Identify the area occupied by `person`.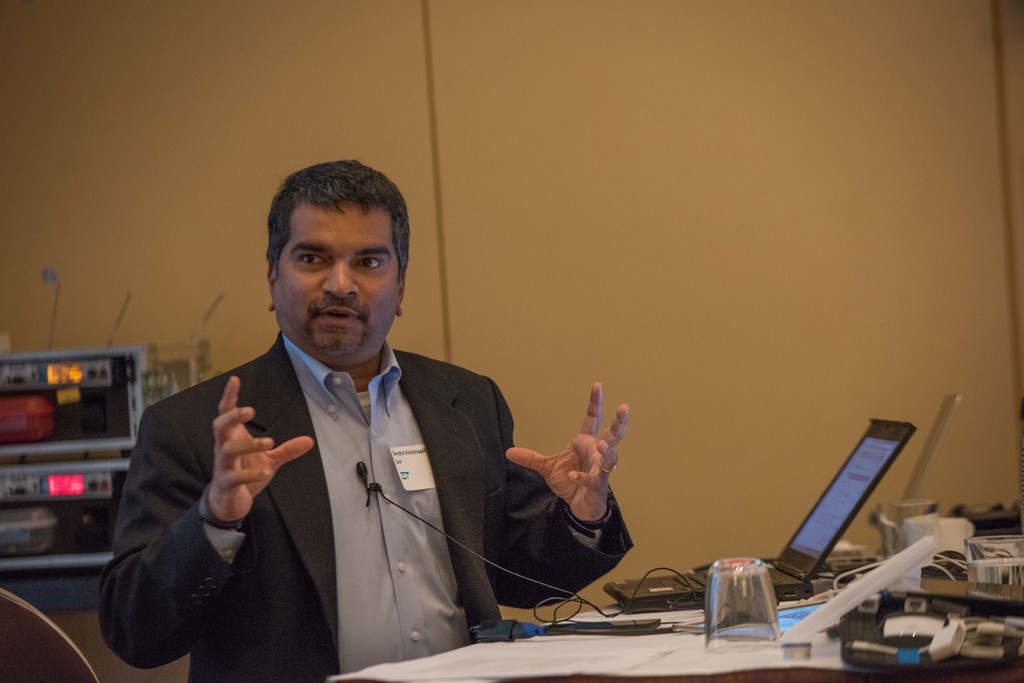
Area: x1=122 y1=168 x2=611 y2=664.
